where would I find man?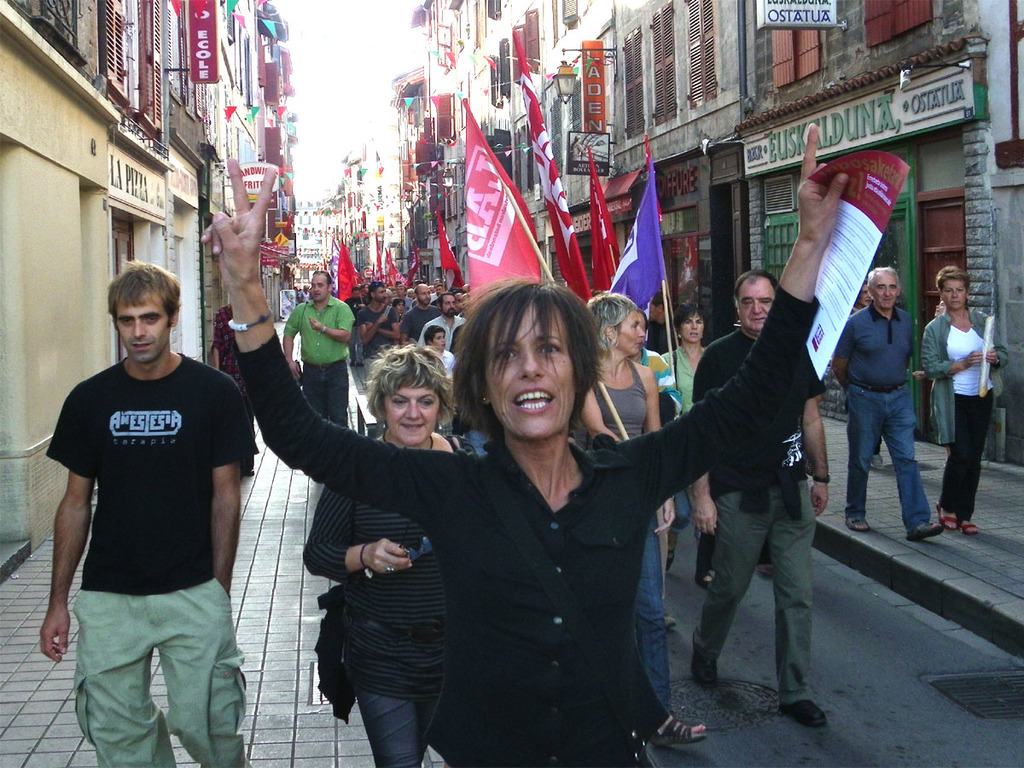
At bbox(276, 263, 360, 442).
